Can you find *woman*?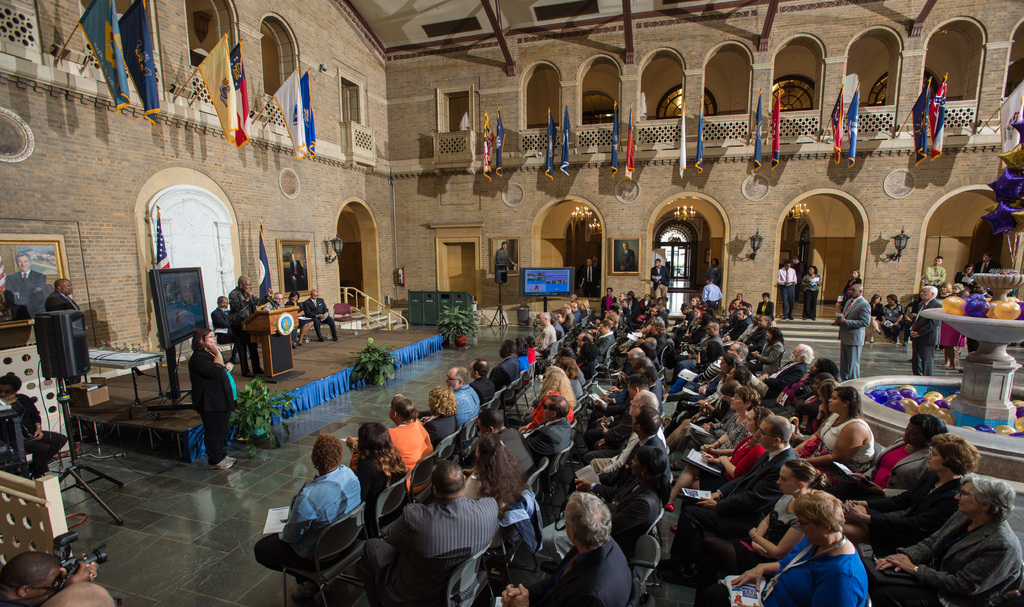
Yes, bounding box: 822, 413, 946, 505.
